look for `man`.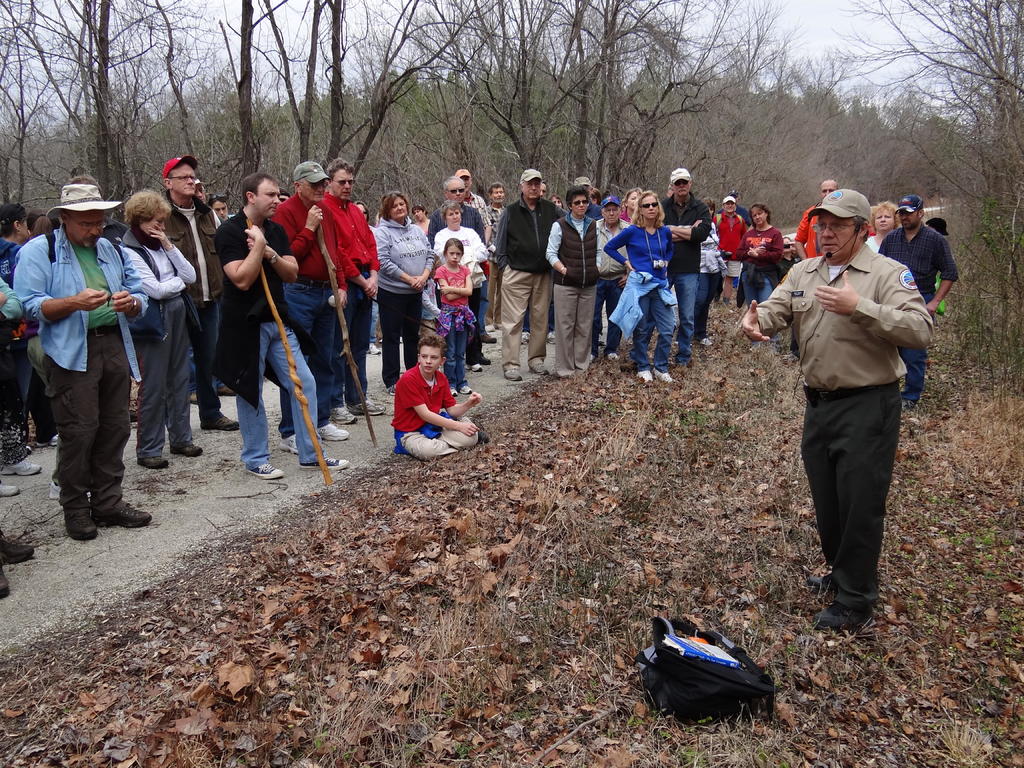
Found: pyautogui.locateOnScreen(877, 198, 957, 415).
